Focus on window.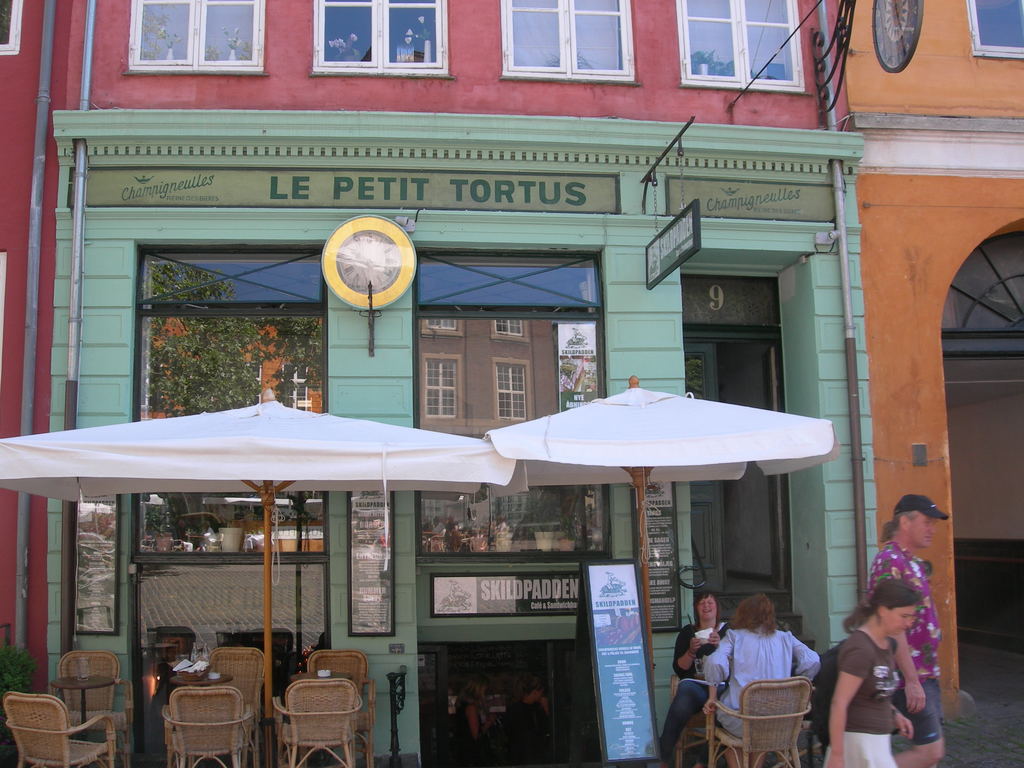
Focused at [left=136, top=240, right=330, bottom=673].
